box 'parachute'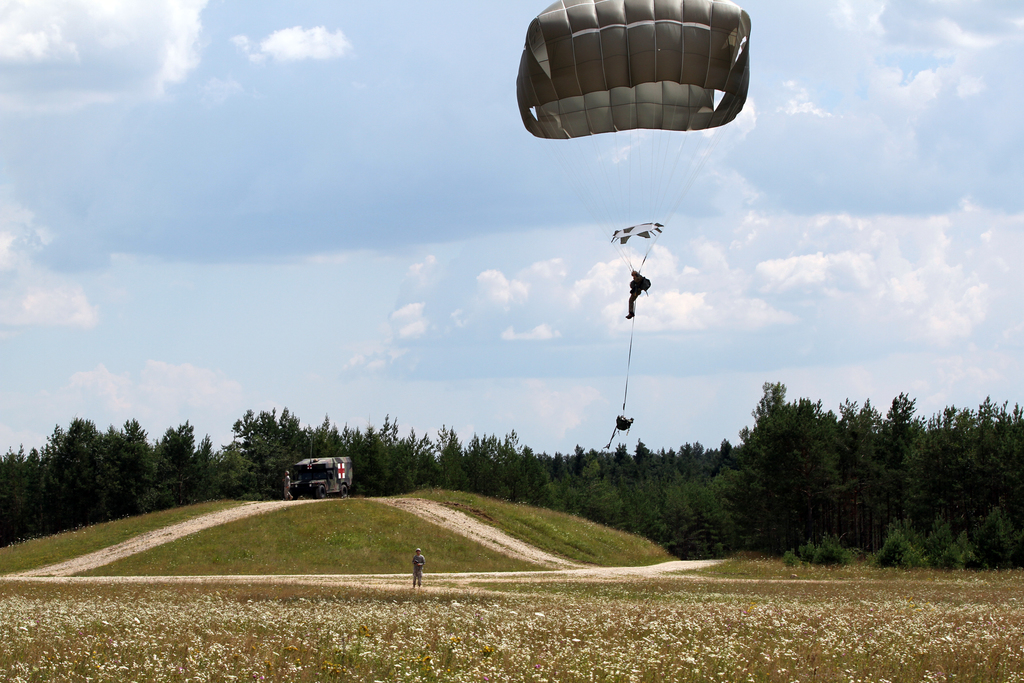
<box>534,0,739,262</box>
